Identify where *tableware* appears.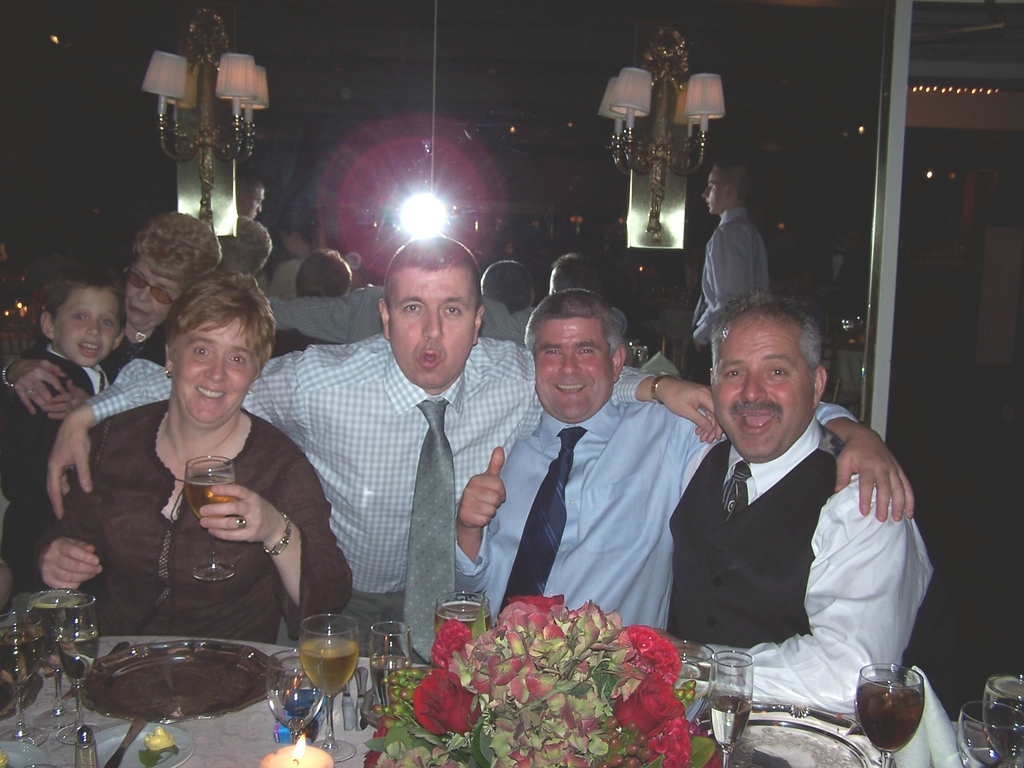
Appears at <box>0,741,62,767</box>.
